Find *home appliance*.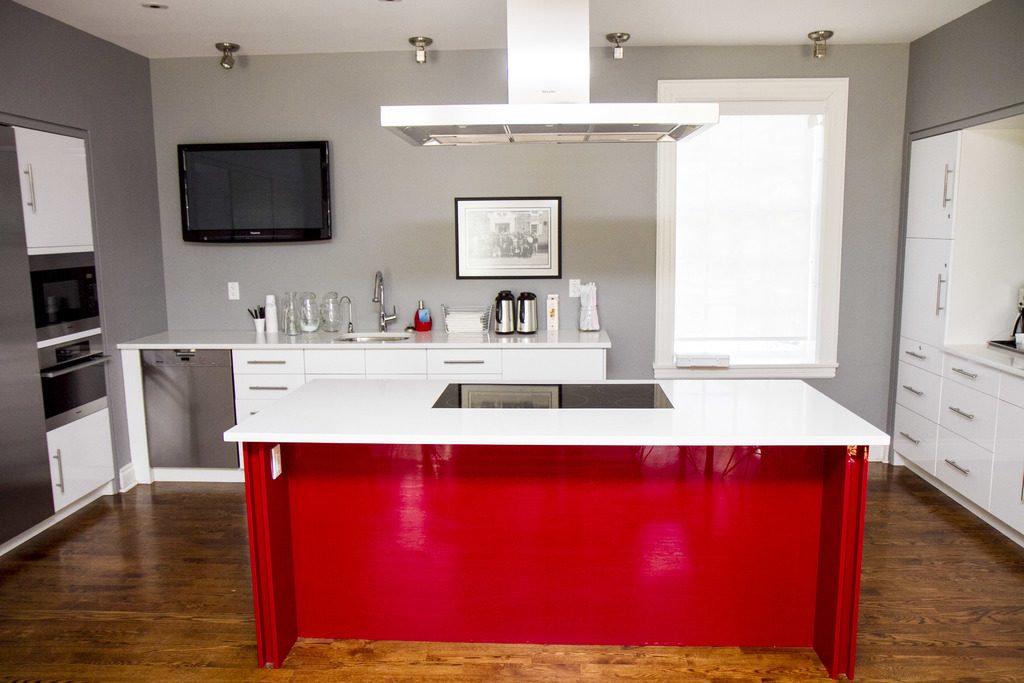
[37,327,111,428].
